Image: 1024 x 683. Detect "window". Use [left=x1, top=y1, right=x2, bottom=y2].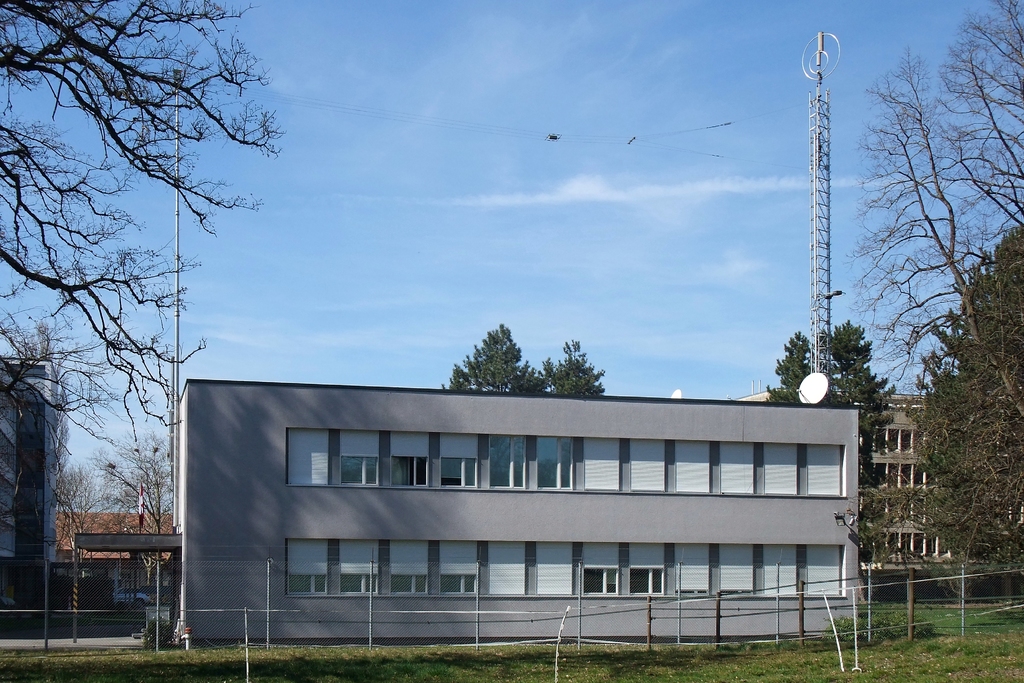
[left=875, top=428, right=887, bottom=452].
